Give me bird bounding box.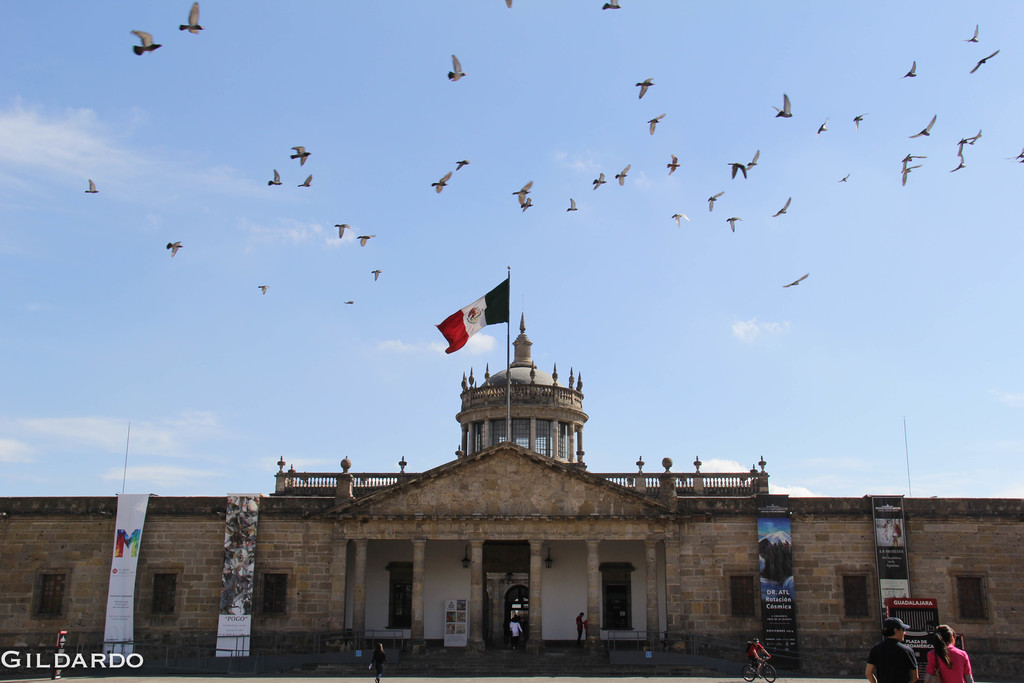
rect(170, 0, 207, 39).
